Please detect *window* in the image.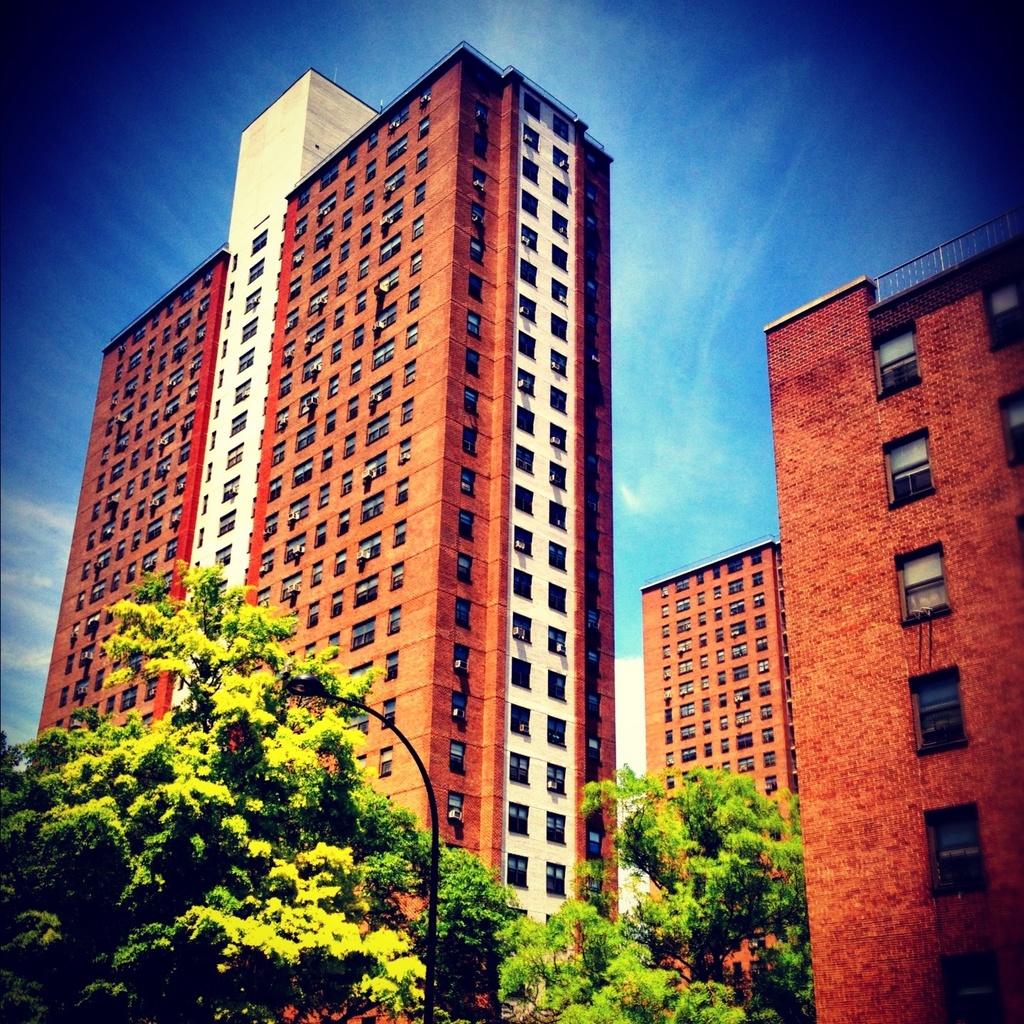
223 342 226 359.
